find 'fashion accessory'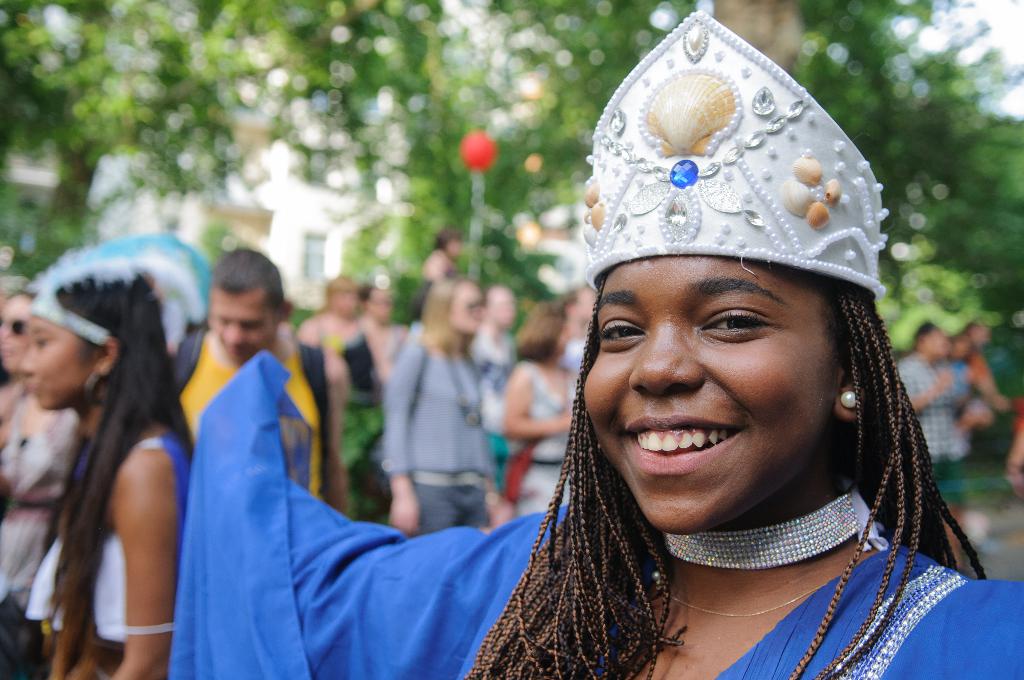
detection(83, 365, 116, 409)
